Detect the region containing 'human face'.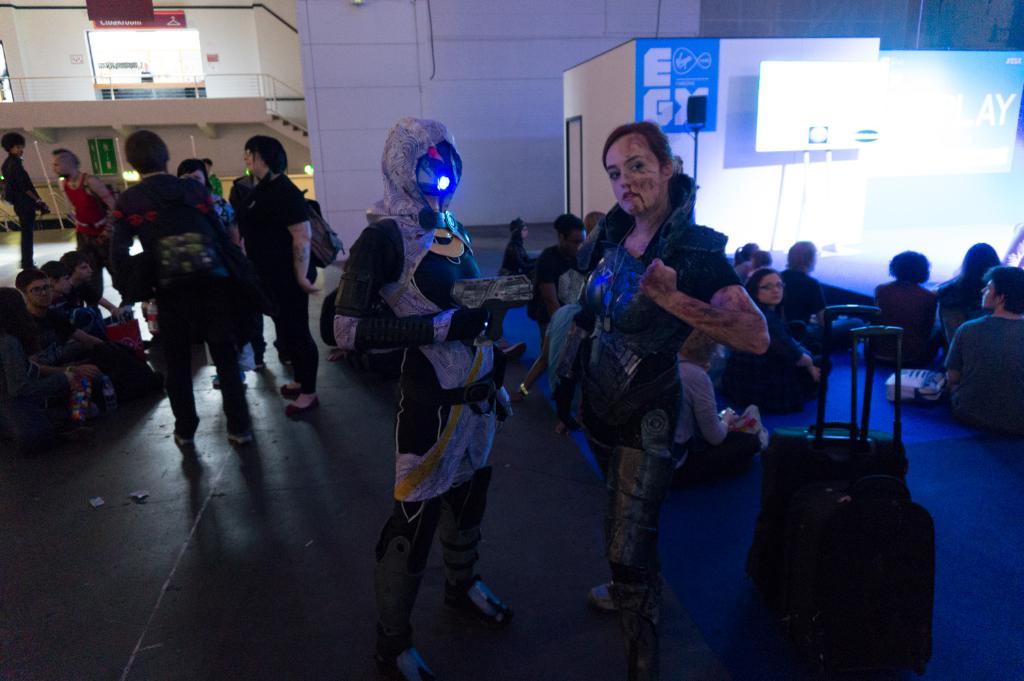
[55,155,68,175].
